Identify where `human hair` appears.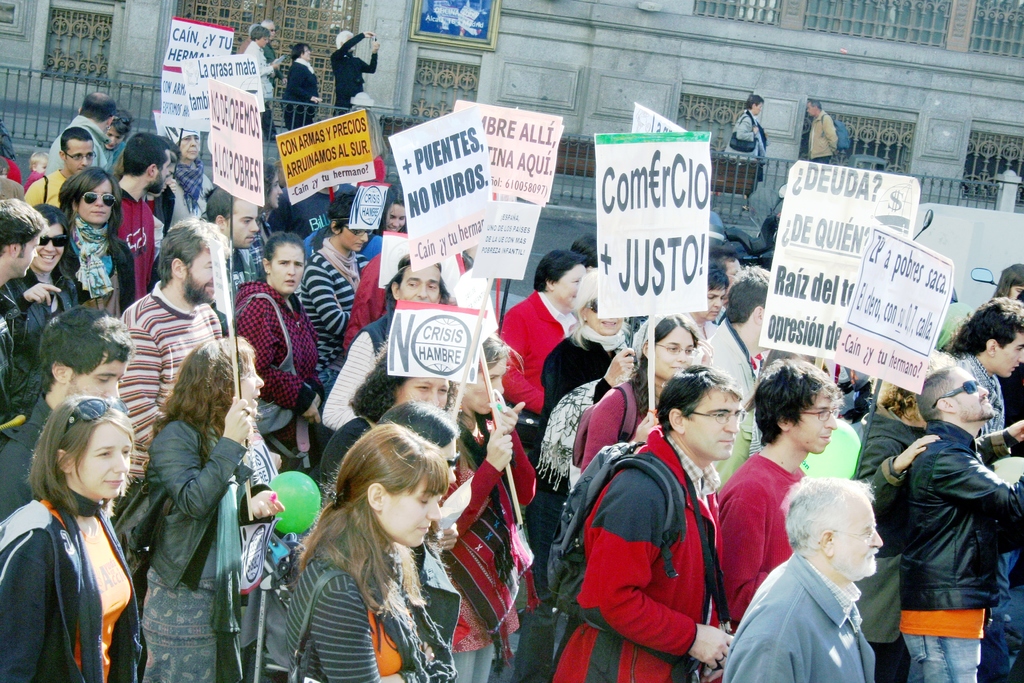
Appears at 384,252,450,300.
